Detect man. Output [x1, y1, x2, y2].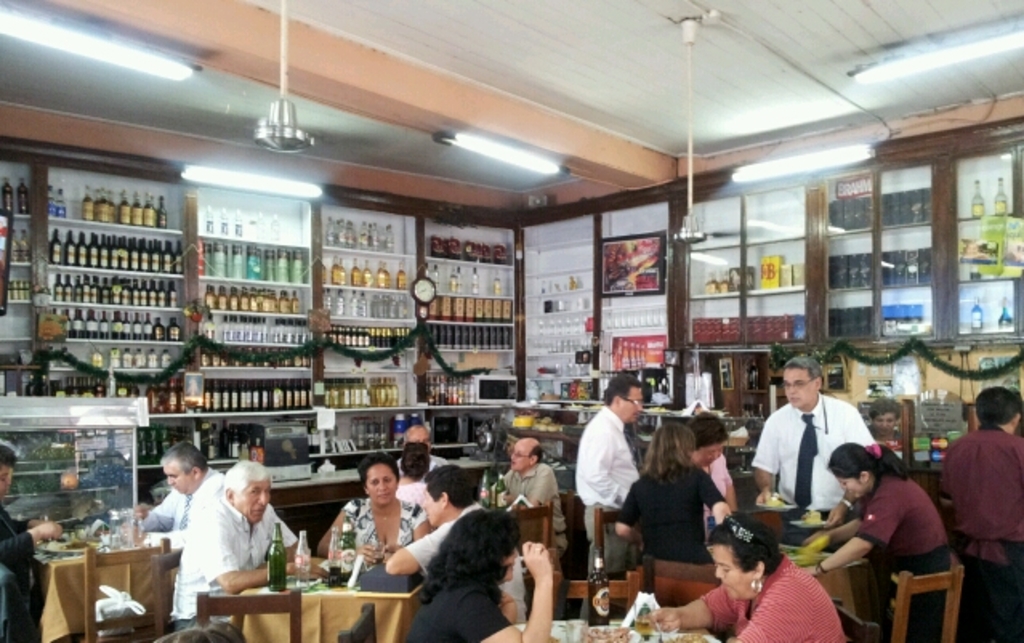
[750, 348, 883, 520].
